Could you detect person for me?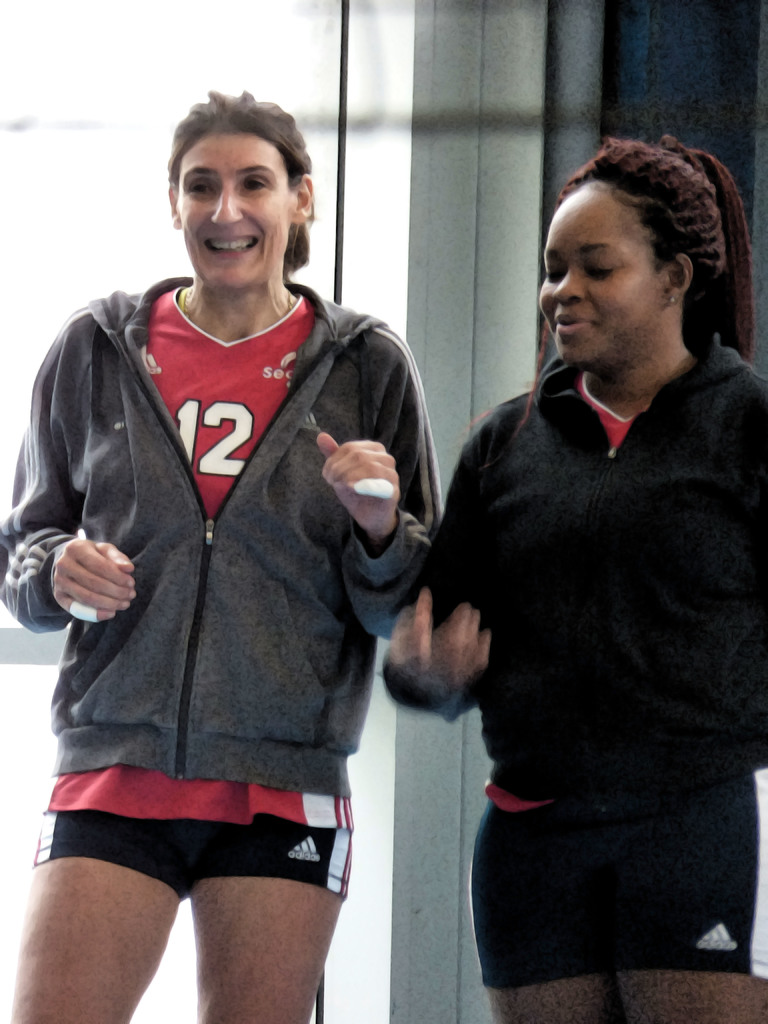
Detection result: [378,132,767,1023].
